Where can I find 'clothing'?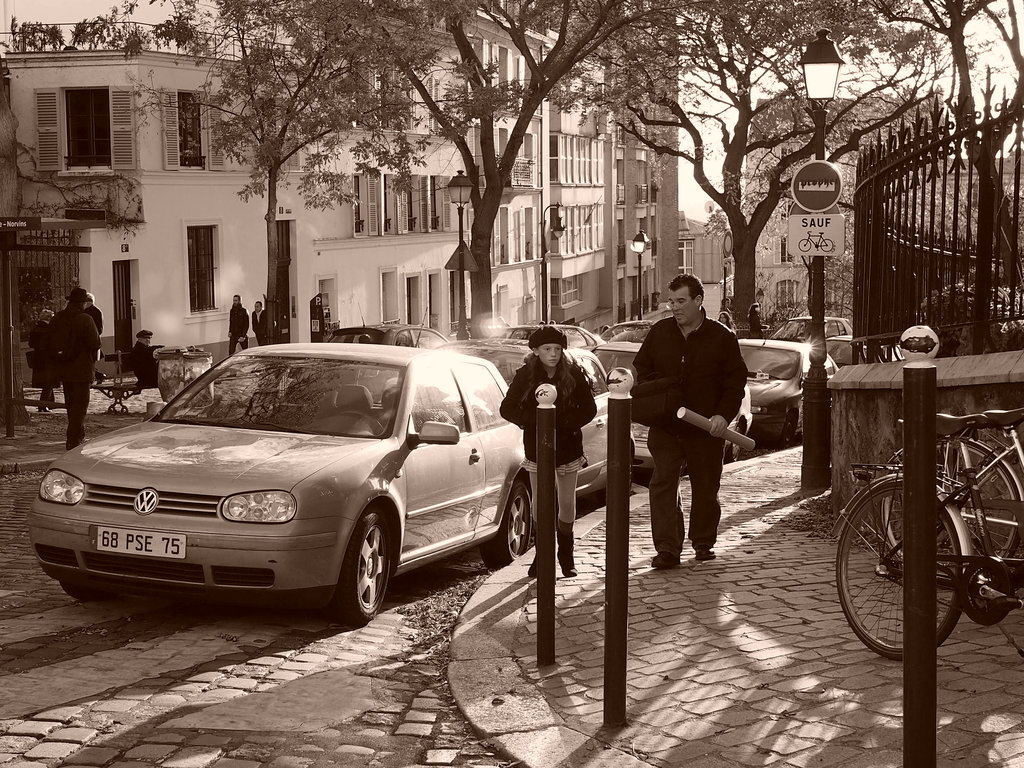
You can find it at box=[497, 356, 599, 527].
